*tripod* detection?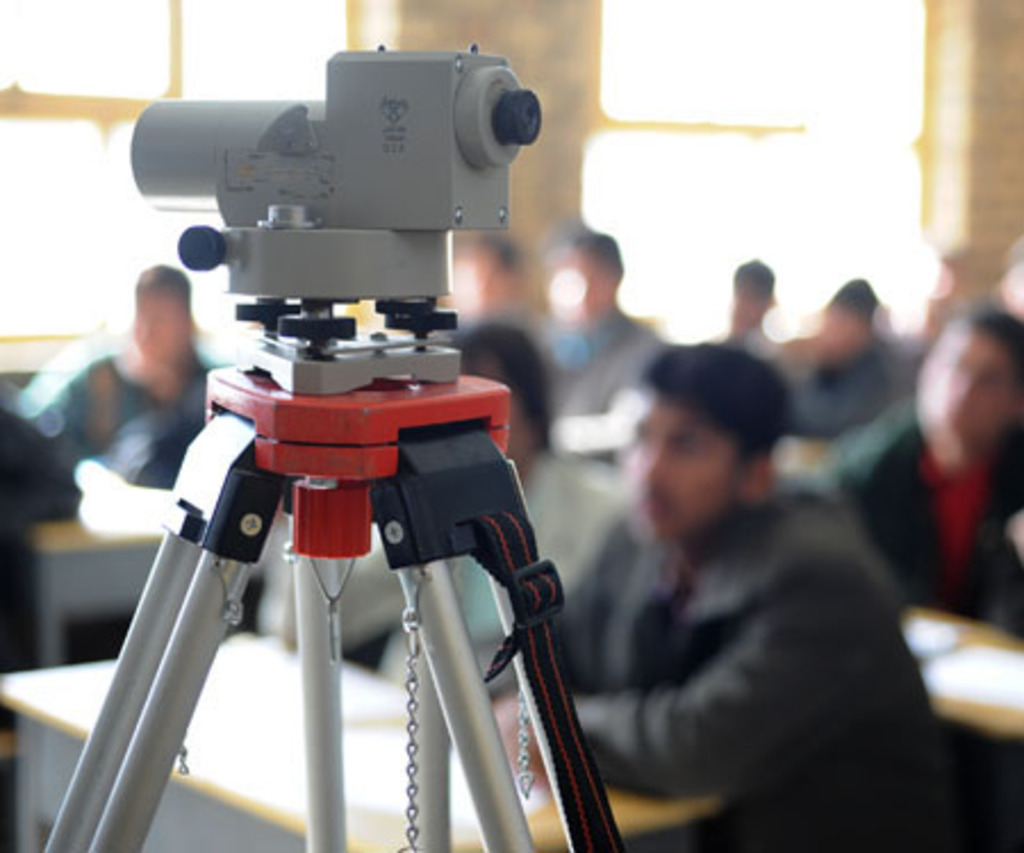
(left=41, top=332, right=635, bottom=851)
